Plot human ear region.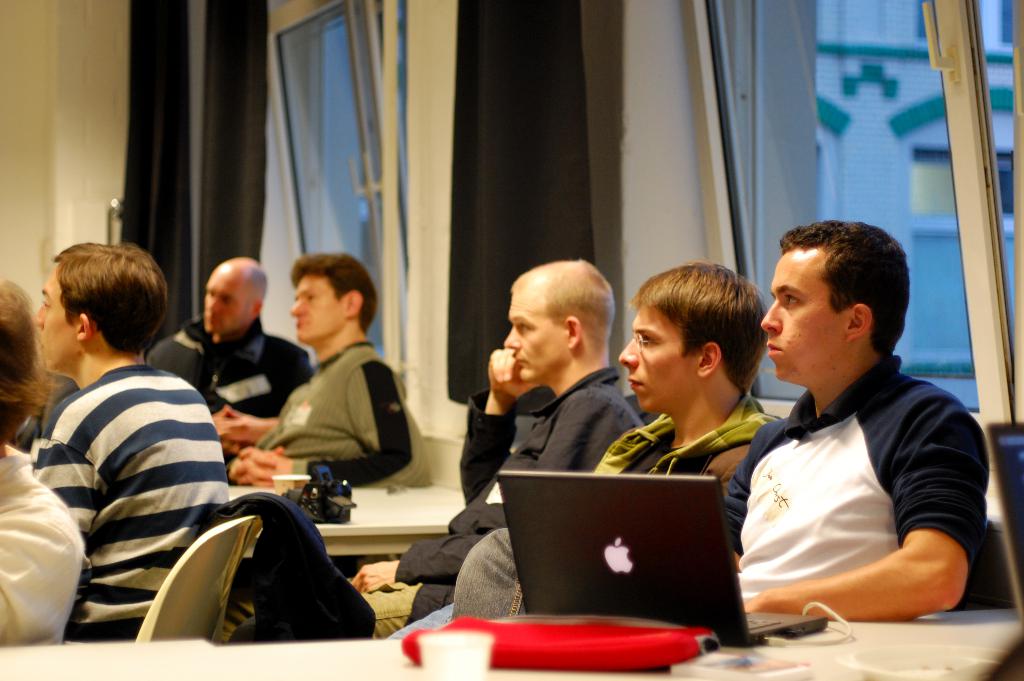
Plotted at x1=252, y1=299, x2=262, y2=323.
